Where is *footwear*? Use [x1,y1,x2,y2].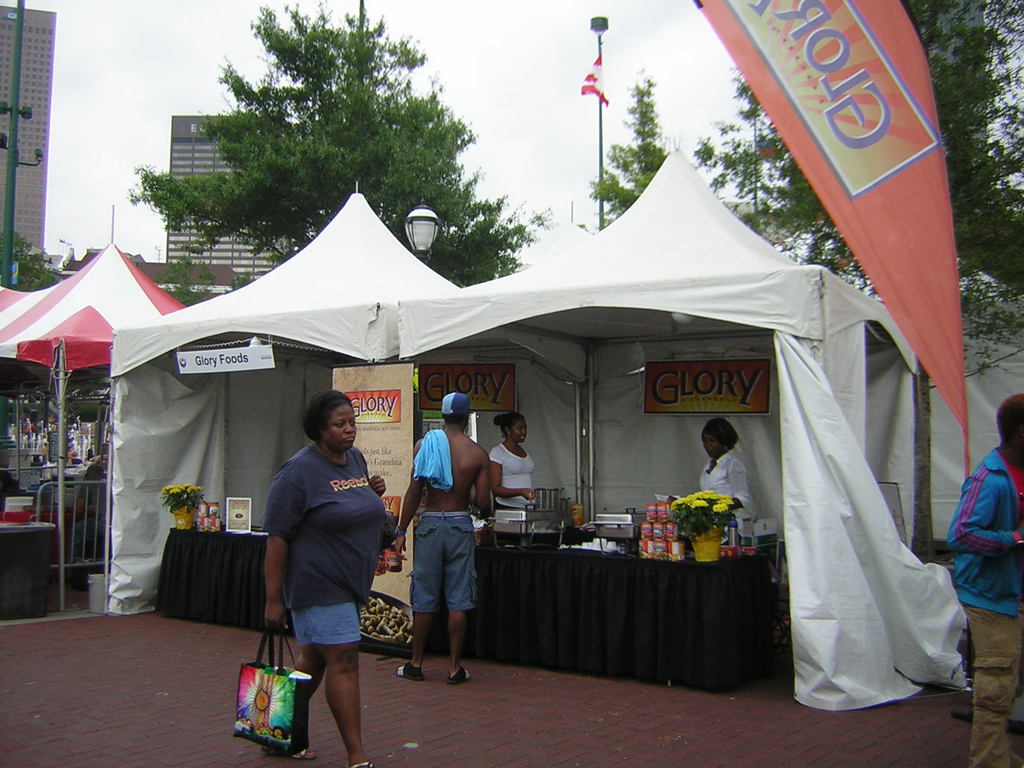
[348,762,372,767].
